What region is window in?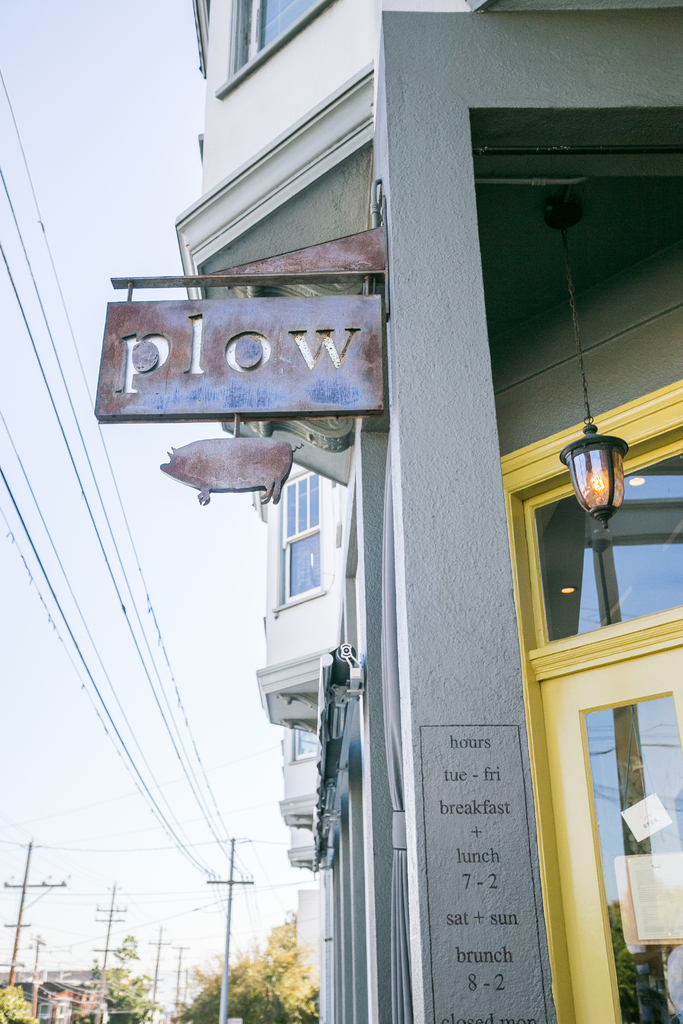
rect(277, 485, 336, 615).
